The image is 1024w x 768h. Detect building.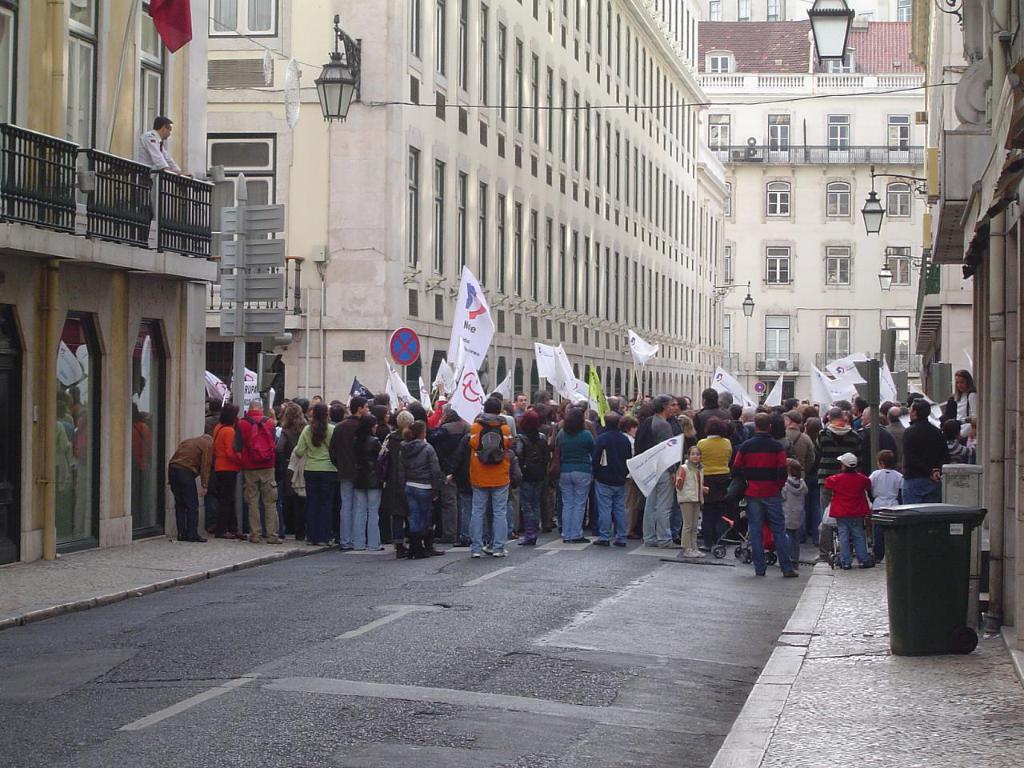
Detection: (206,0,736,412).
